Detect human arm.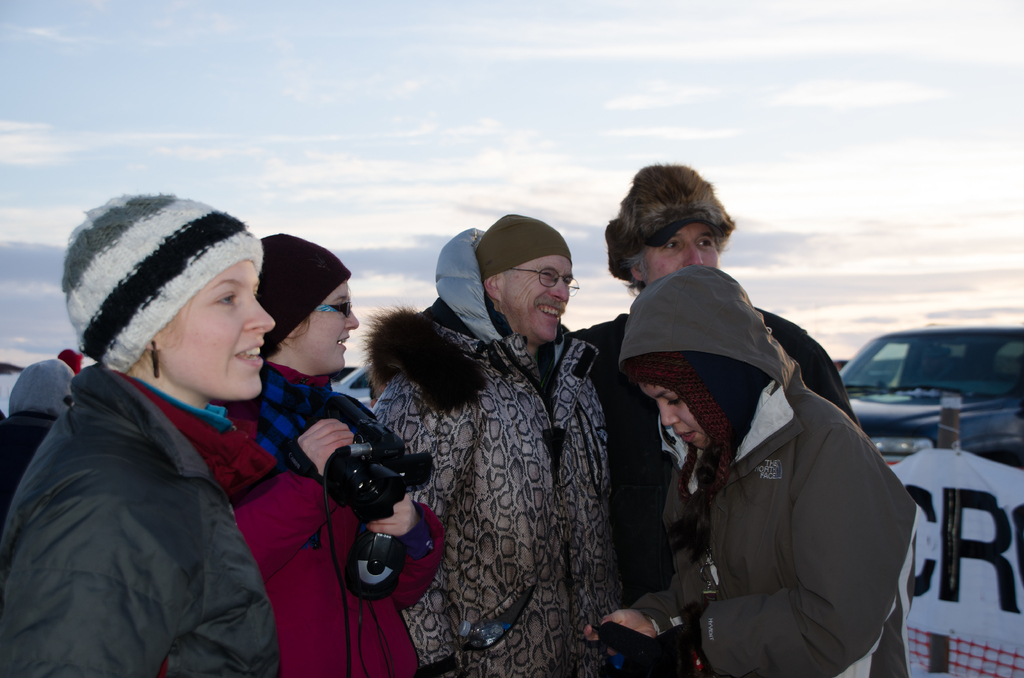
Detected at detection(1, 478, 181, 677).
